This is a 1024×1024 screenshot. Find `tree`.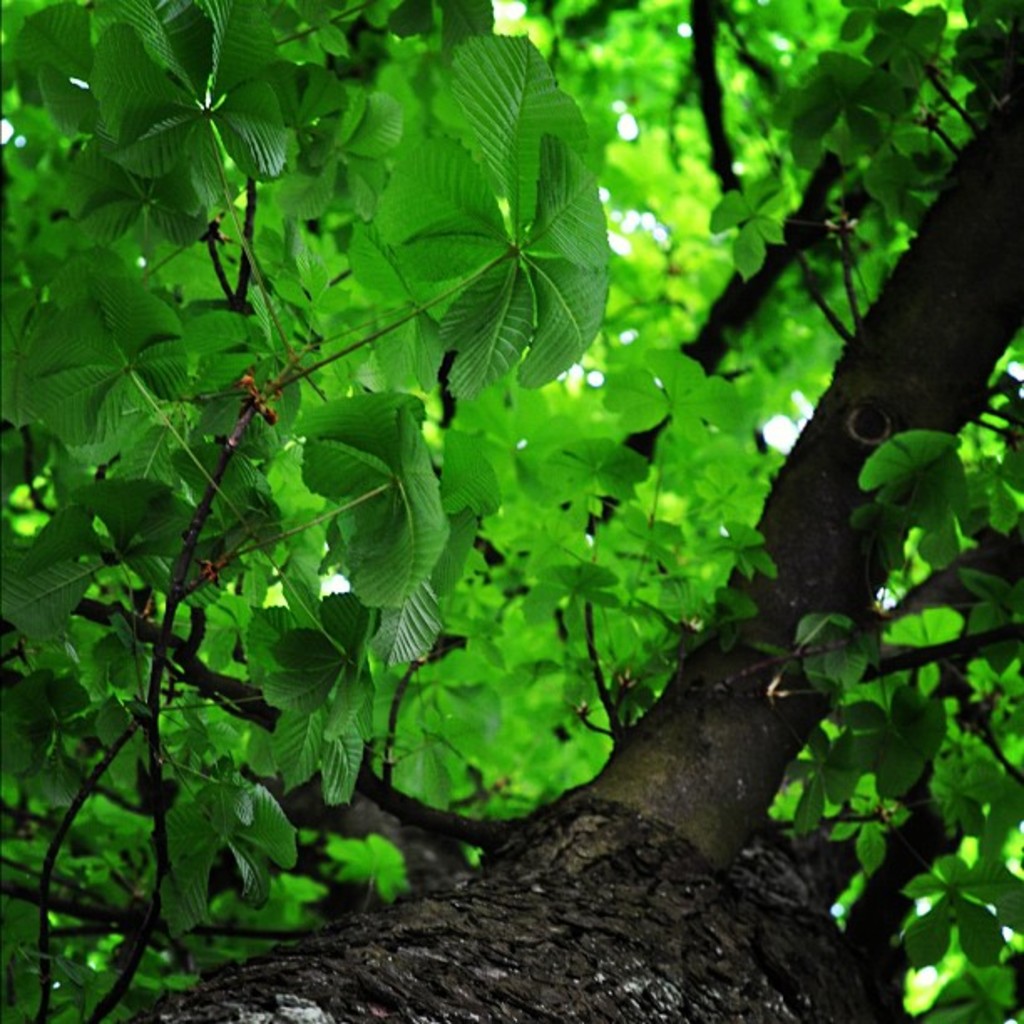
Bounding box: 0 2 1022 1022.
